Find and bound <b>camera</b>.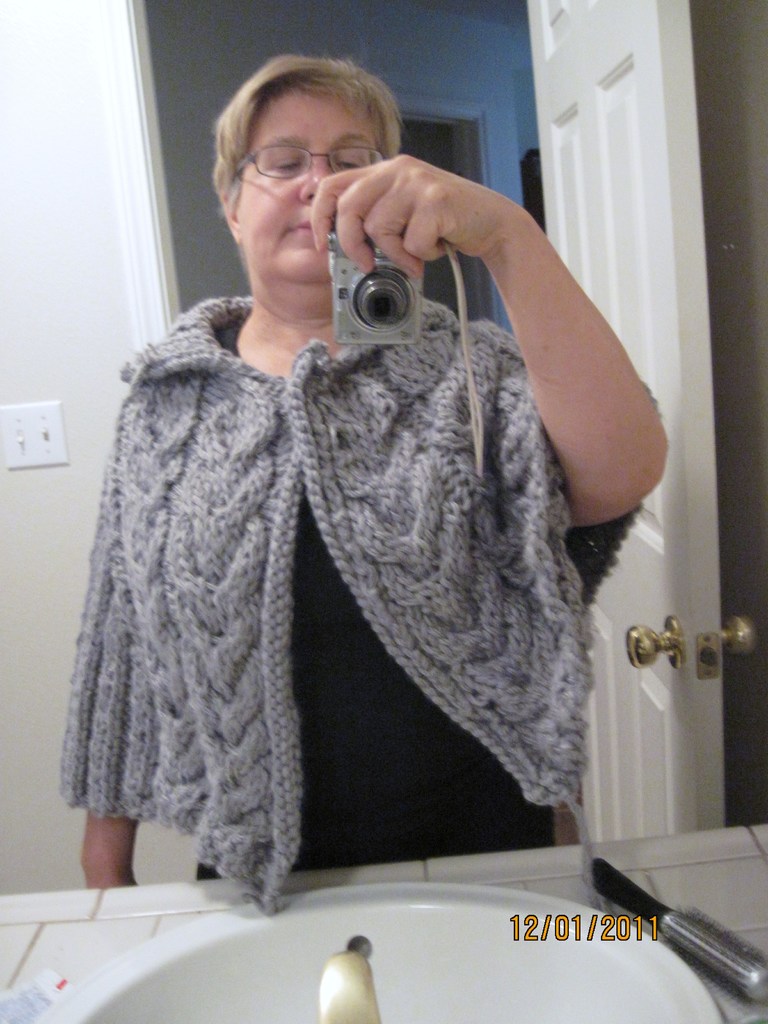
Bound: rect(324, 220, 432, 346).
